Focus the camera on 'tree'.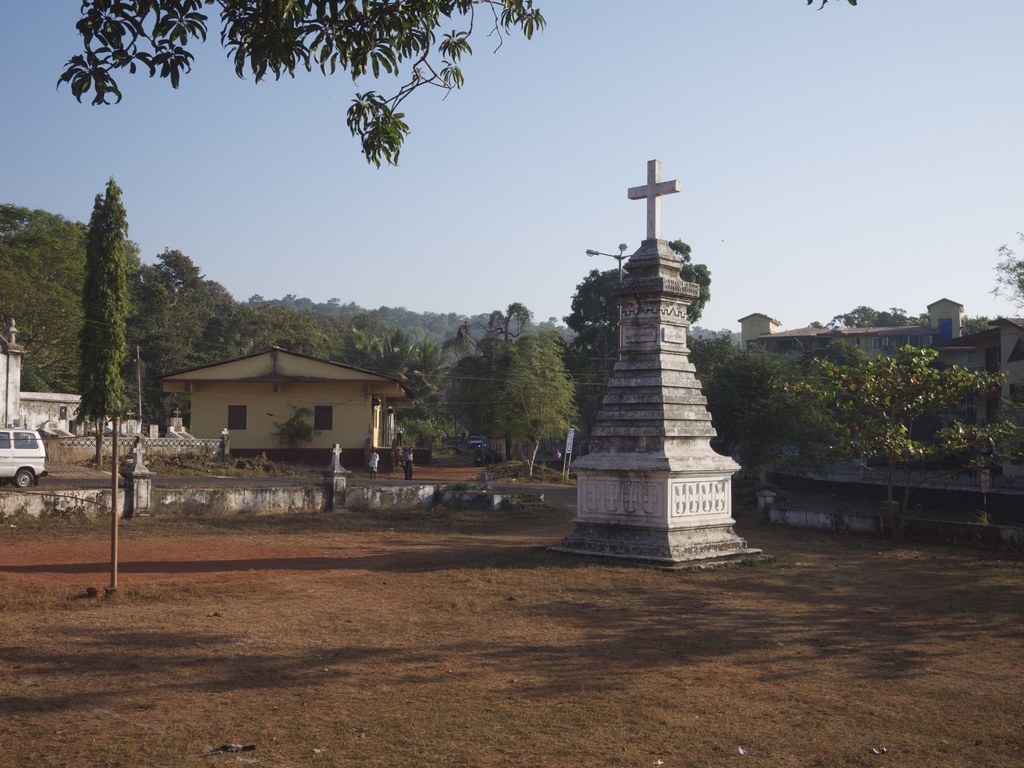
Focus region: x1=833, y1=302, x2=931, y2=327.
